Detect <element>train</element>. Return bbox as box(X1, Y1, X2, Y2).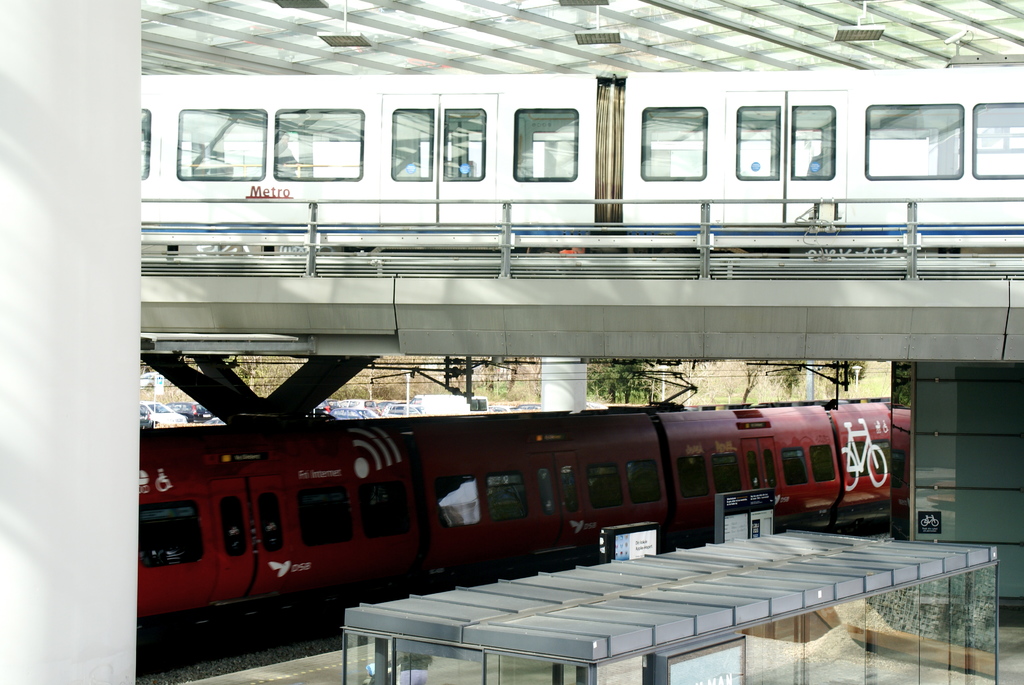
box(141, 70, 1023, 256).
